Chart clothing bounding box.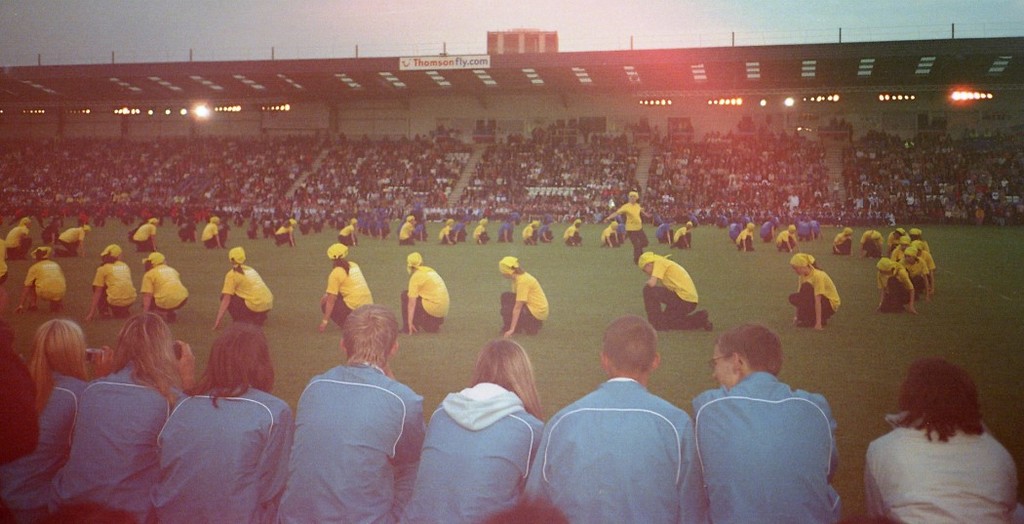
Charted: region(873, 264, 909, 308).
